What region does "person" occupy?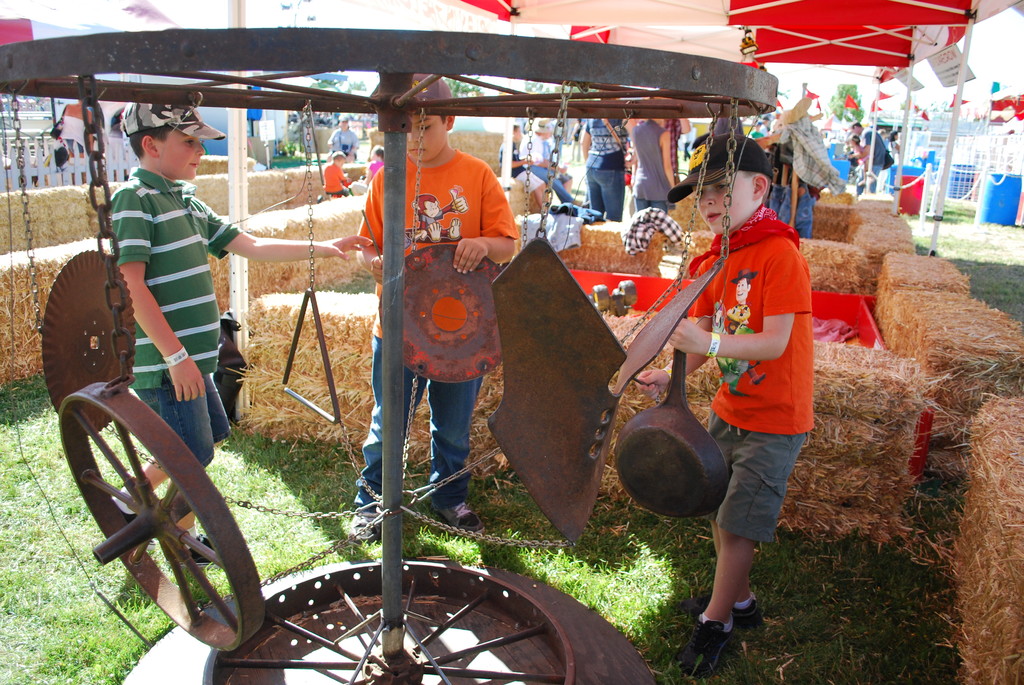
Rect(355, 67, 519, 544).
